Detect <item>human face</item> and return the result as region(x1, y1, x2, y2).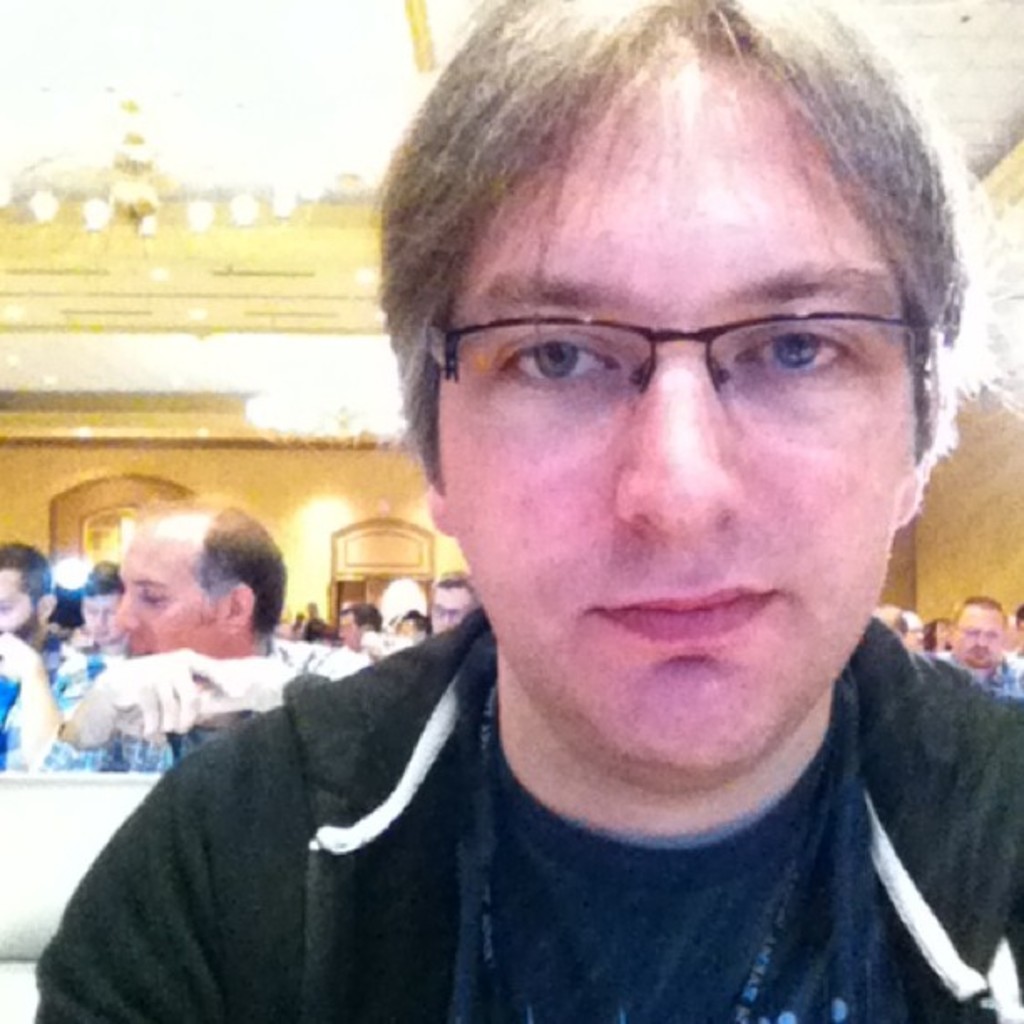
region(112, 509, 221, 659).
